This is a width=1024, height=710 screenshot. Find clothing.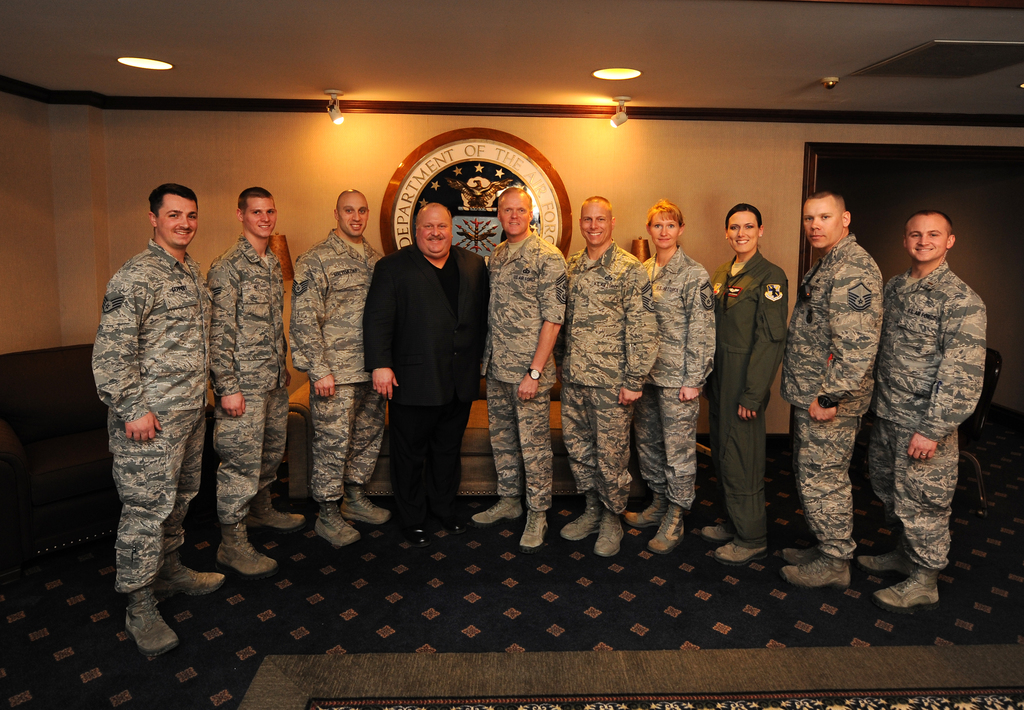
Bounding box: l=786, t=233, r=884, b=561.
